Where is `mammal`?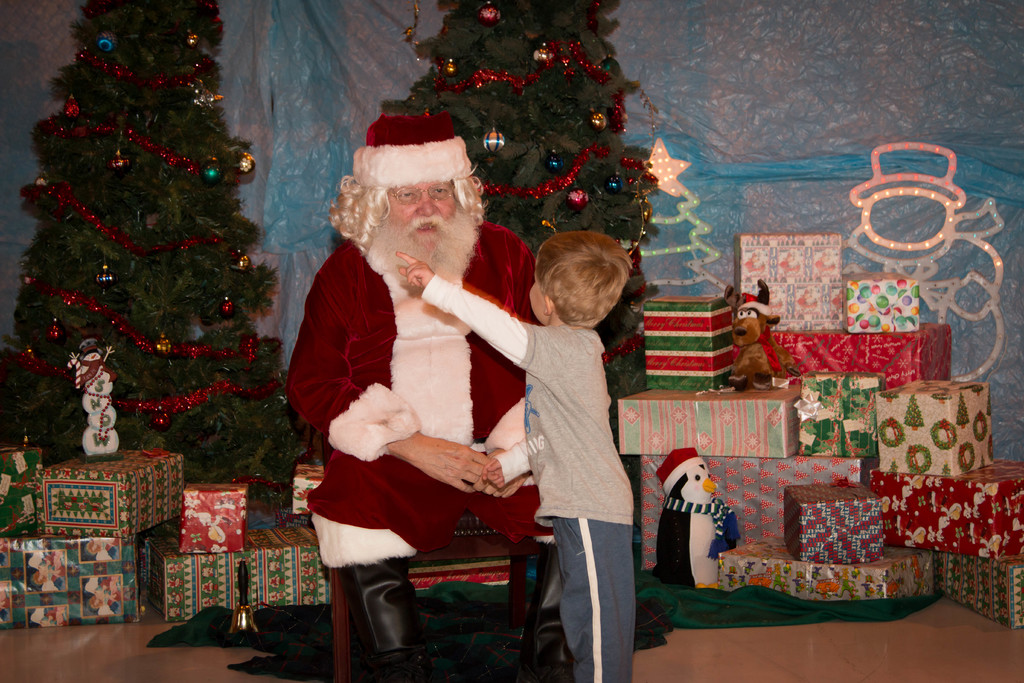
pyautogui.locateOnScreen(397, 226, 634, 682).
